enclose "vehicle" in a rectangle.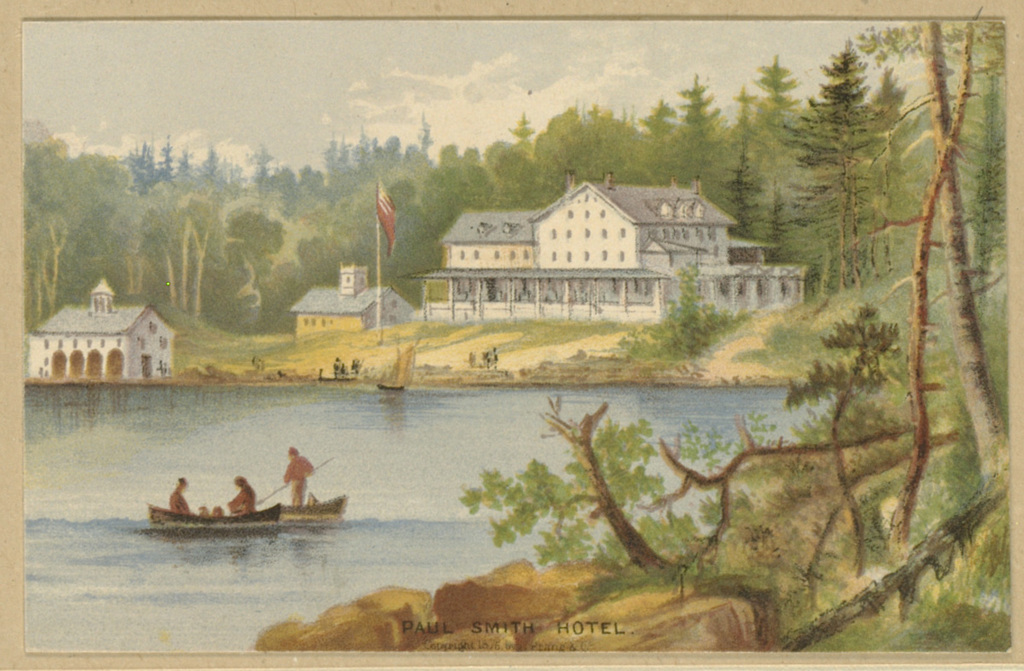
151/505/281/527.
